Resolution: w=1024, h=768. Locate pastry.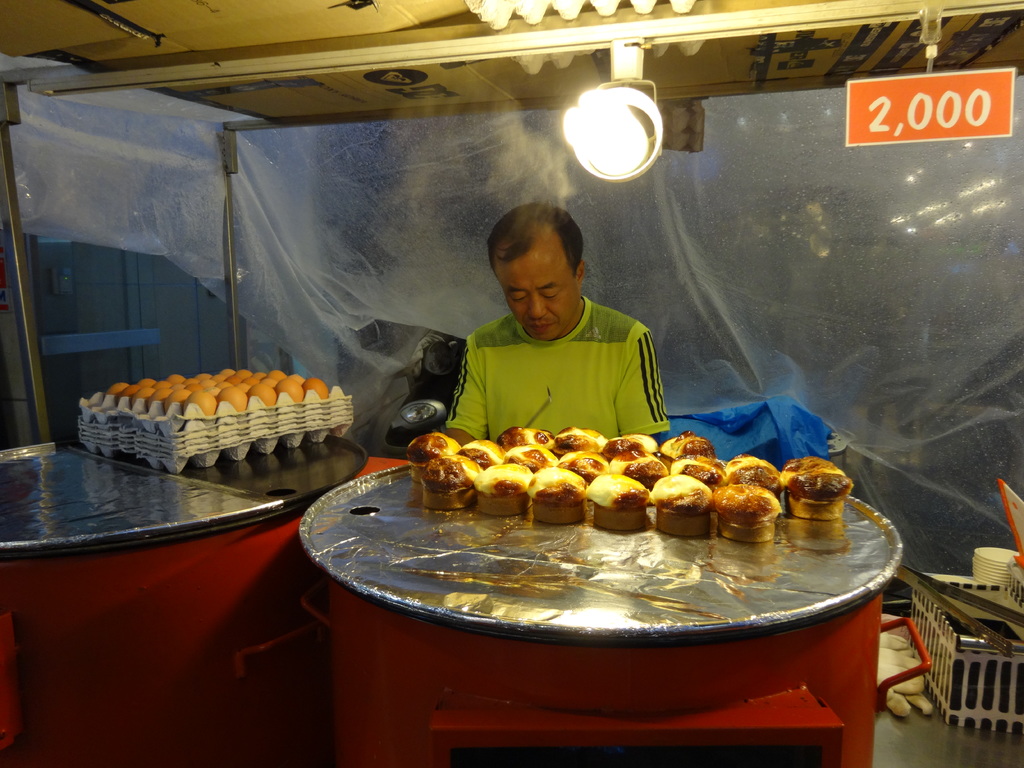
locate(674, 457, 724, 491).
